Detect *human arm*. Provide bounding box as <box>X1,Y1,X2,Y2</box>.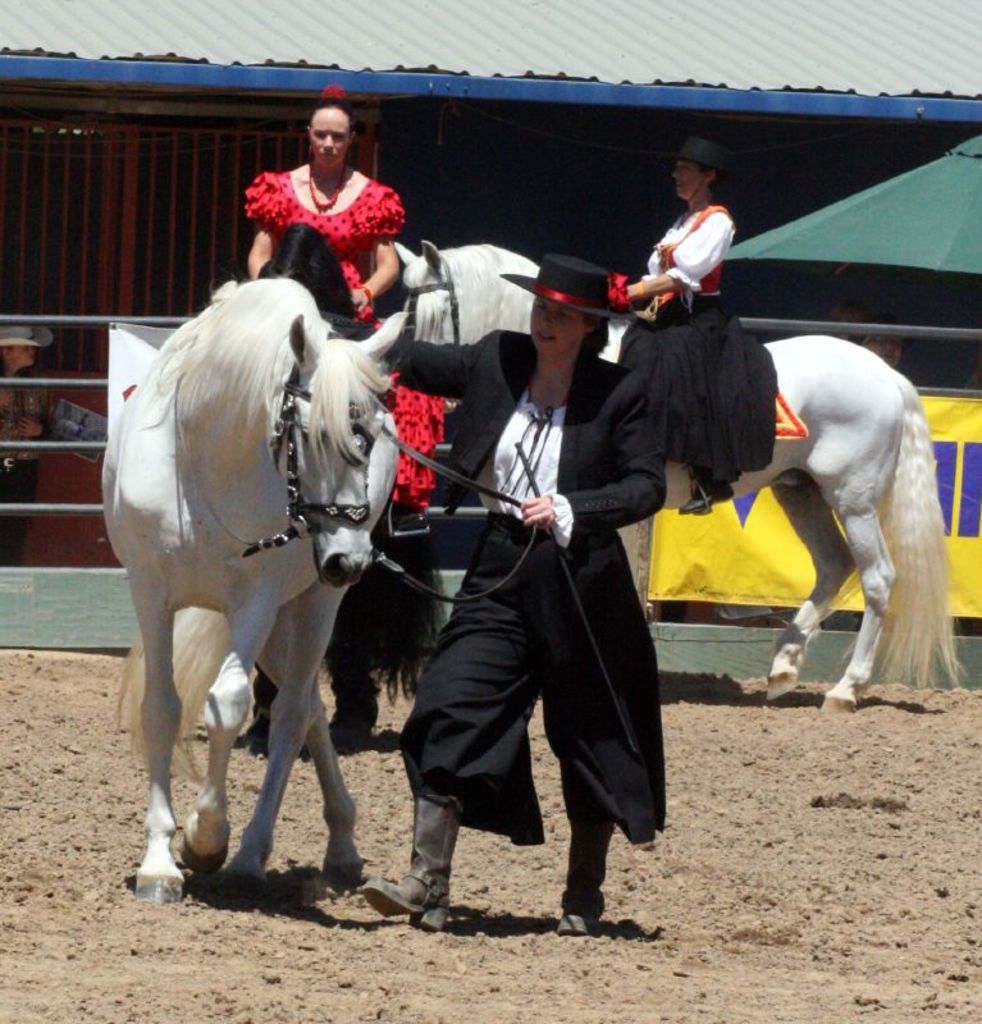
<box>351,232,402,312</box>.
